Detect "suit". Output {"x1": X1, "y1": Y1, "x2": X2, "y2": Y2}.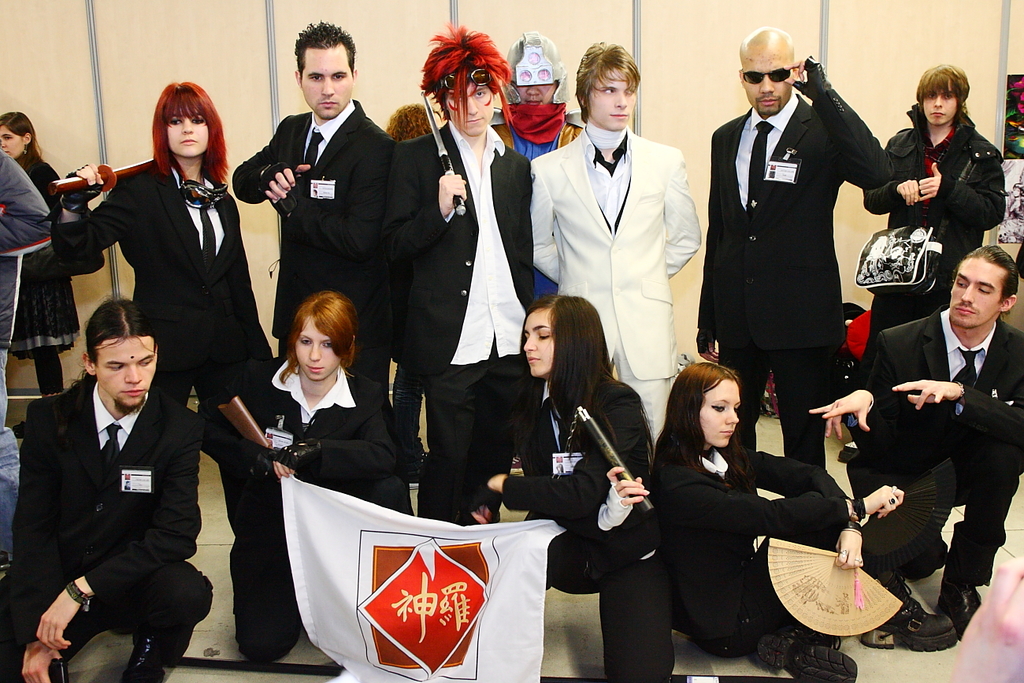
{"x1": 39, "y1": 159, "x2": 283, "y2": 407}.
